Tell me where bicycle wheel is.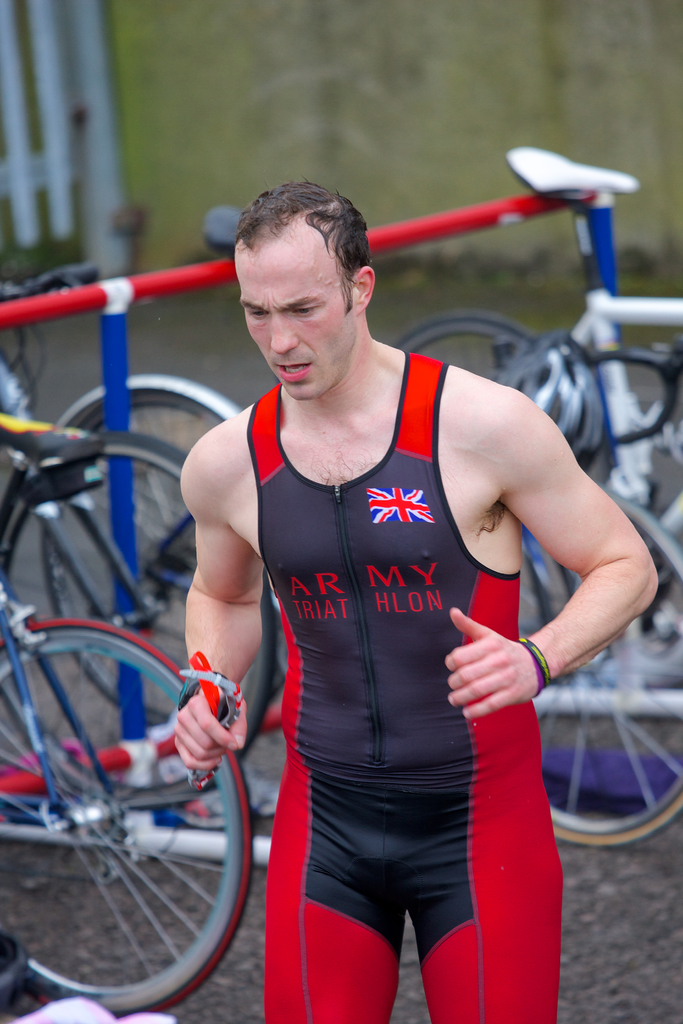
bicycle wheel is at select_region(386, 323, 615, 461).
